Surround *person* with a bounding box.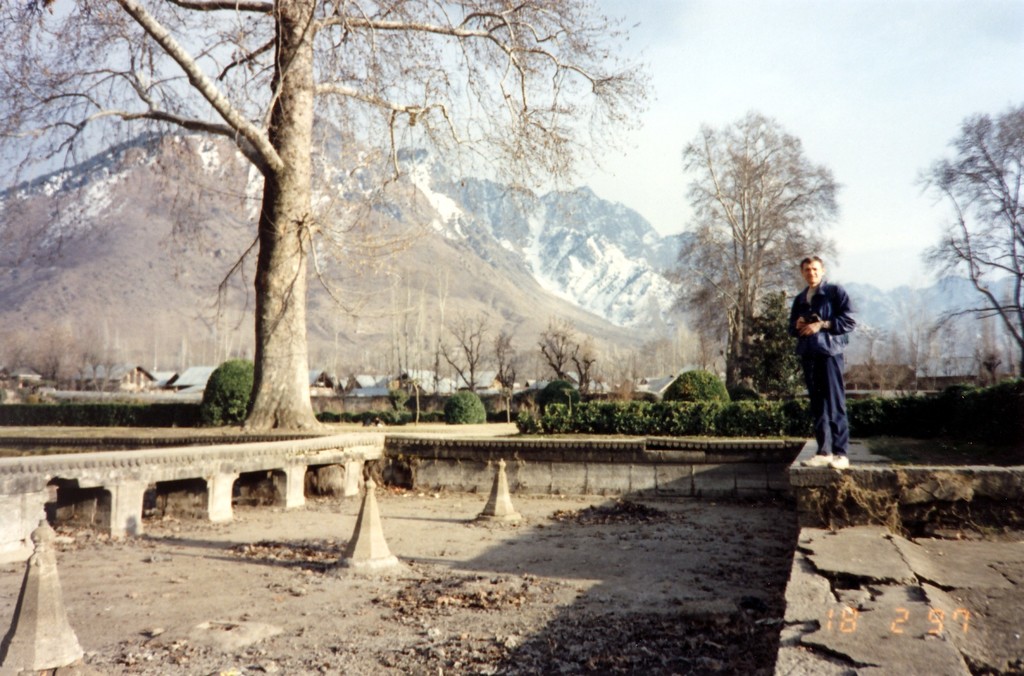
786,249,861,477.
